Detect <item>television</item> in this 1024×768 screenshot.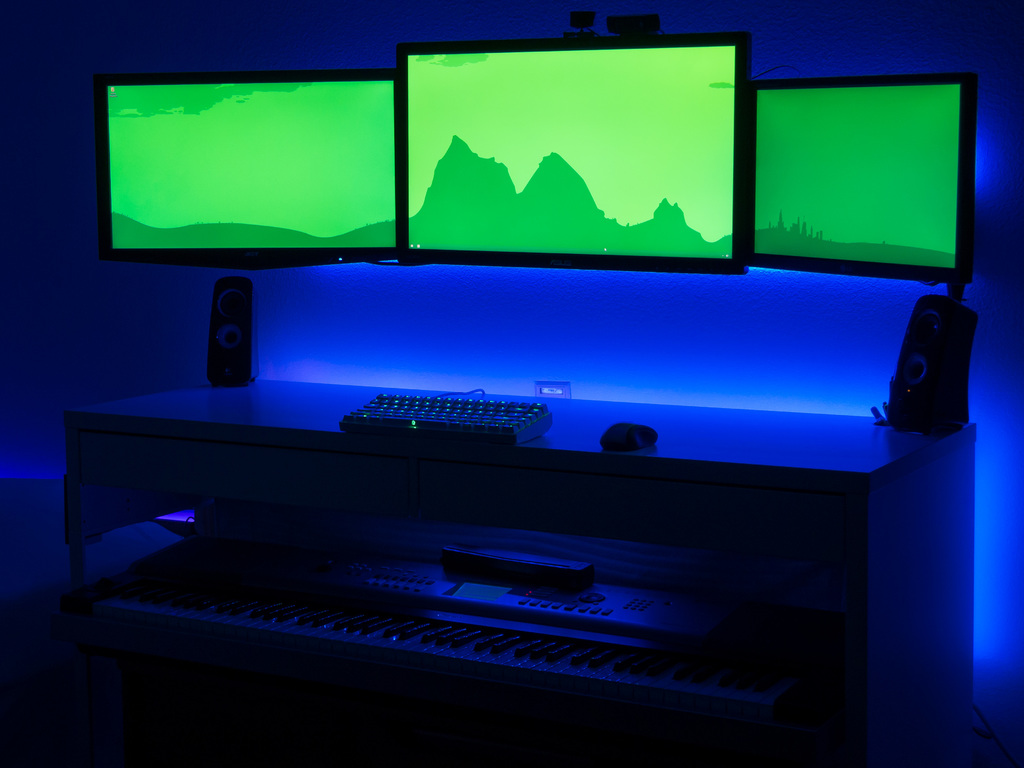
Detection: detection(741, 68, 970, 284).
